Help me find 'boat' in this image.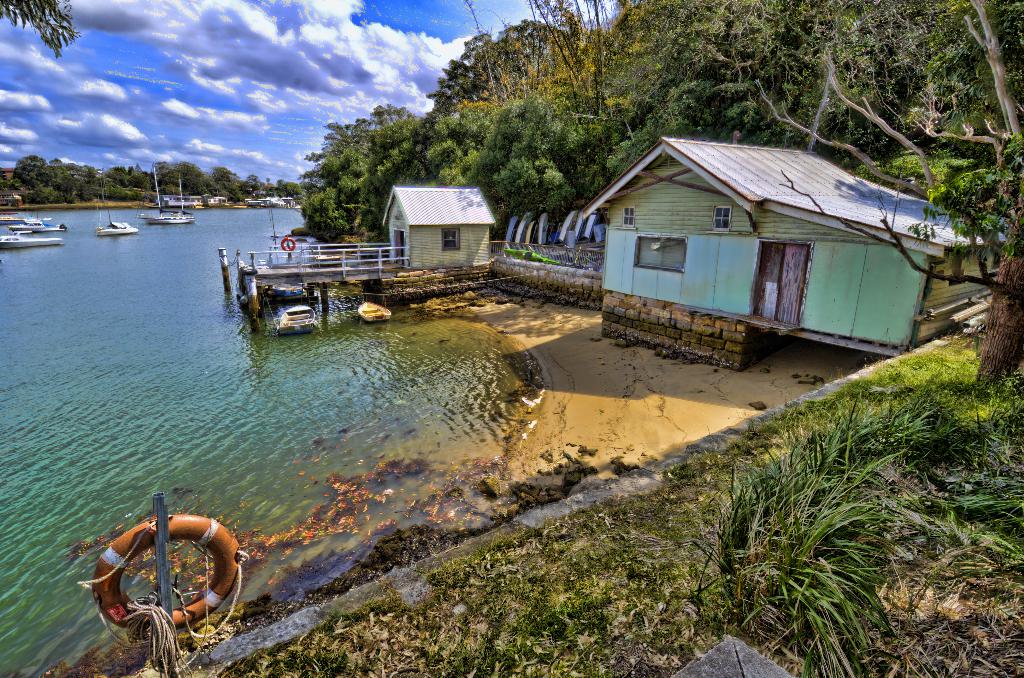
Found it: (x1=1, y1=233, x2=67, y2=249).
